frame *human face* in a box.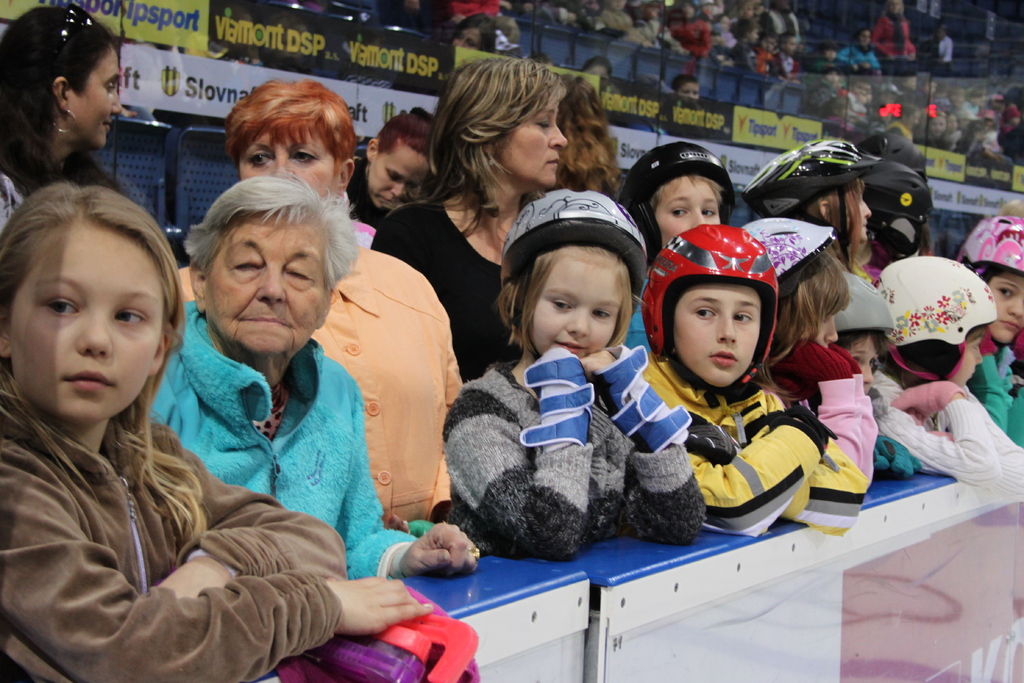
[left=369, top=142, right=430, bottom=204].
